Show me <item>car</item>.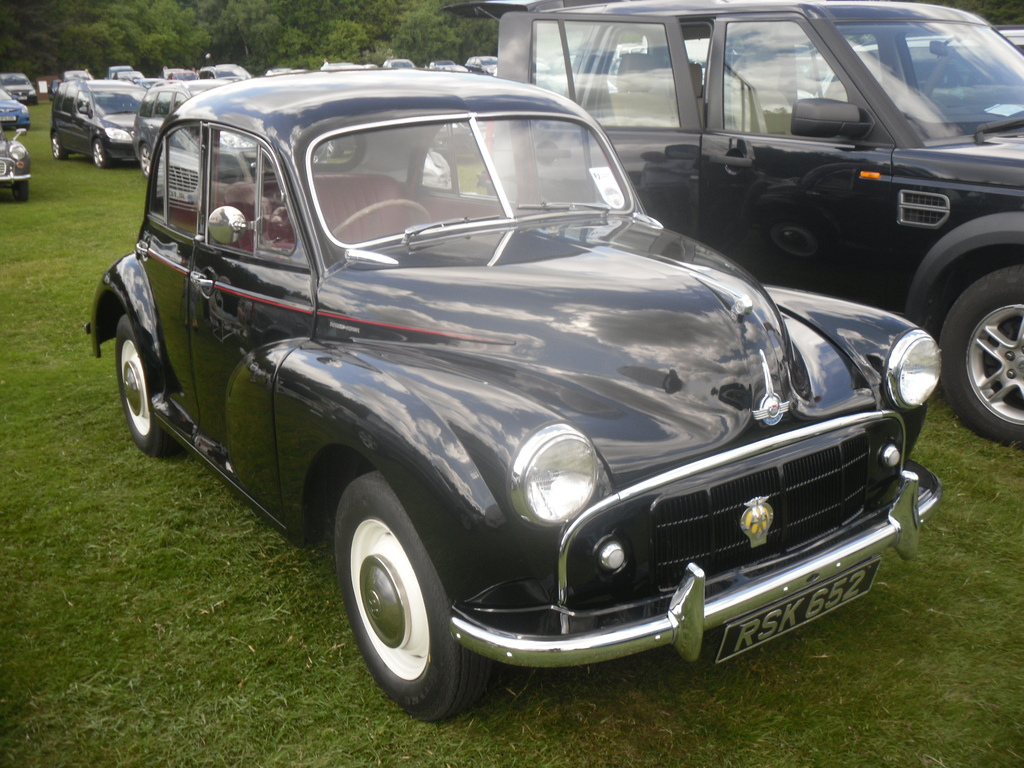
<item>car</item> is here: (x1=382, y1=57, x2=419, y2=71).
